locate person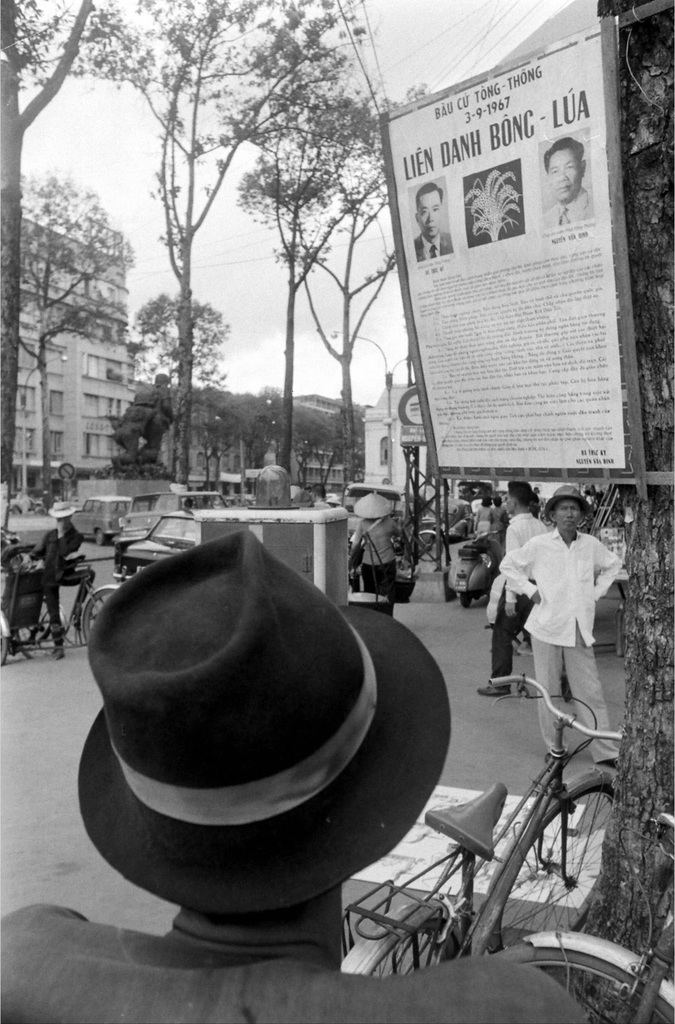
BBox(478, 479, 544, 692)
